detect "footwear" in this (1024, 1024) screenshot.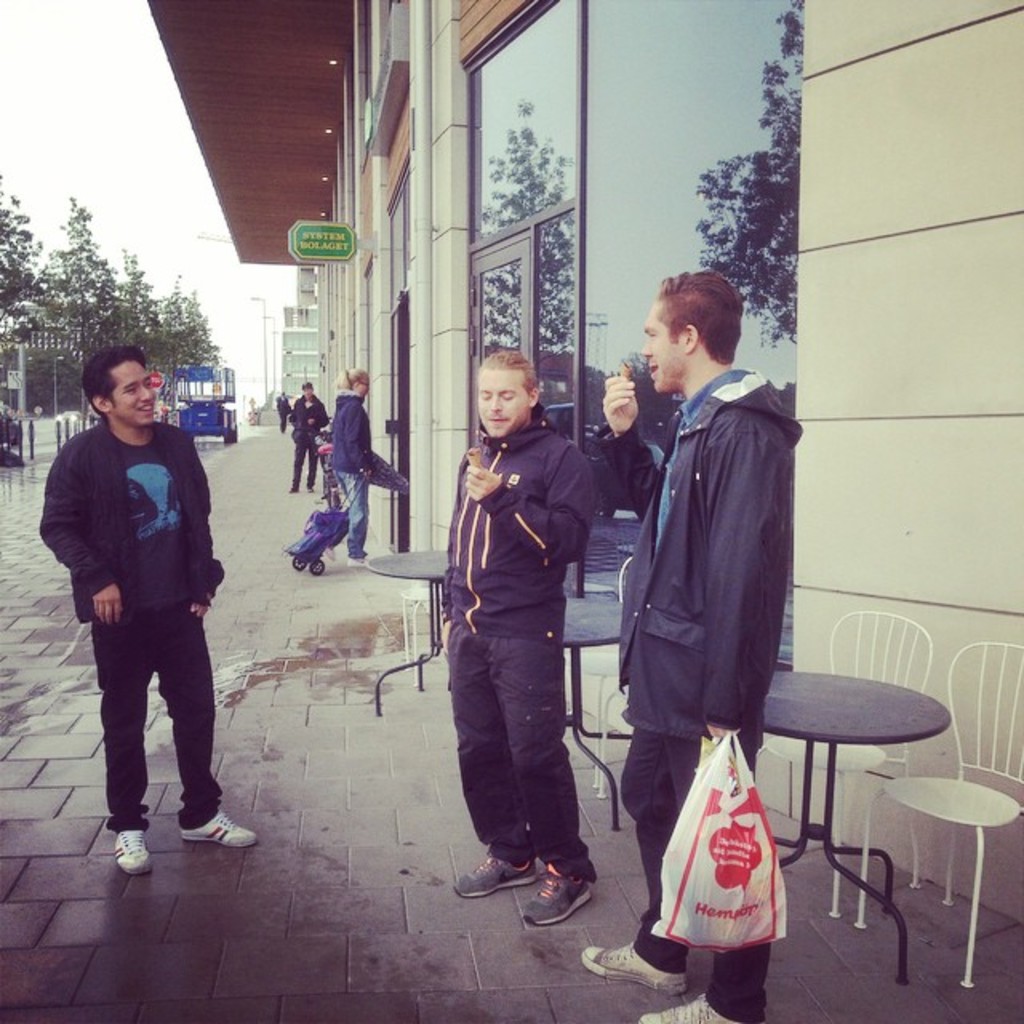
Detection: rect(451, 848, 530, 894).
